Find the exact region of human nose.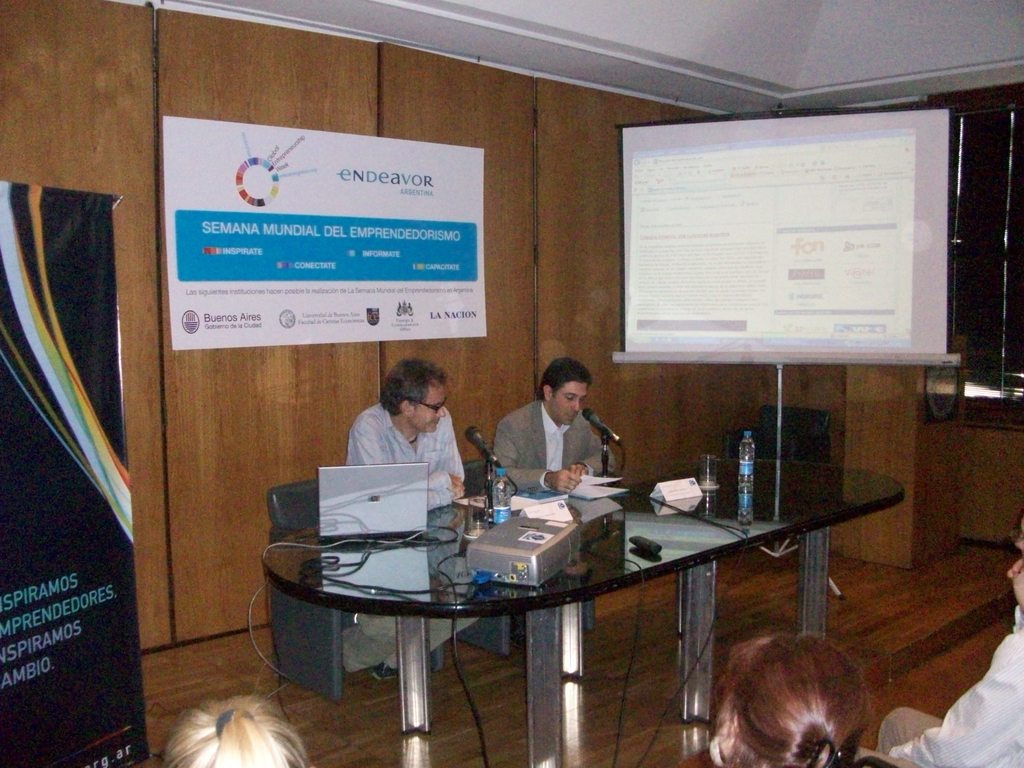
Exact region: detection(572, 399, 579, 412).
